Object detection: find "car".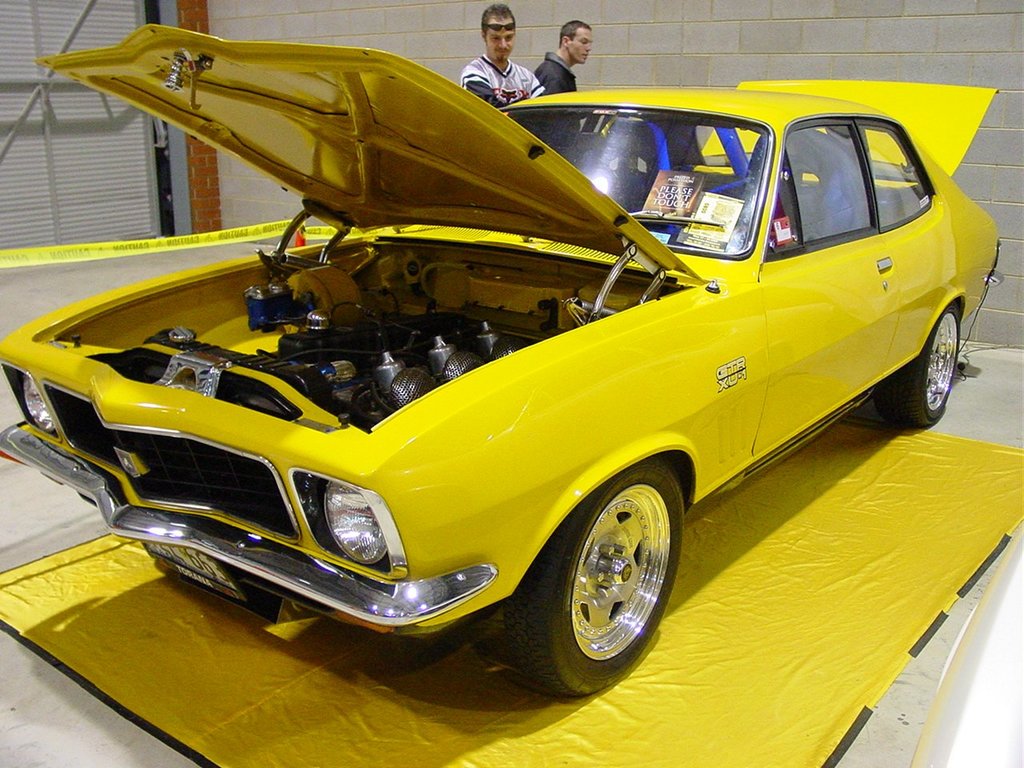
detection(0, 22, 1005, 700).
